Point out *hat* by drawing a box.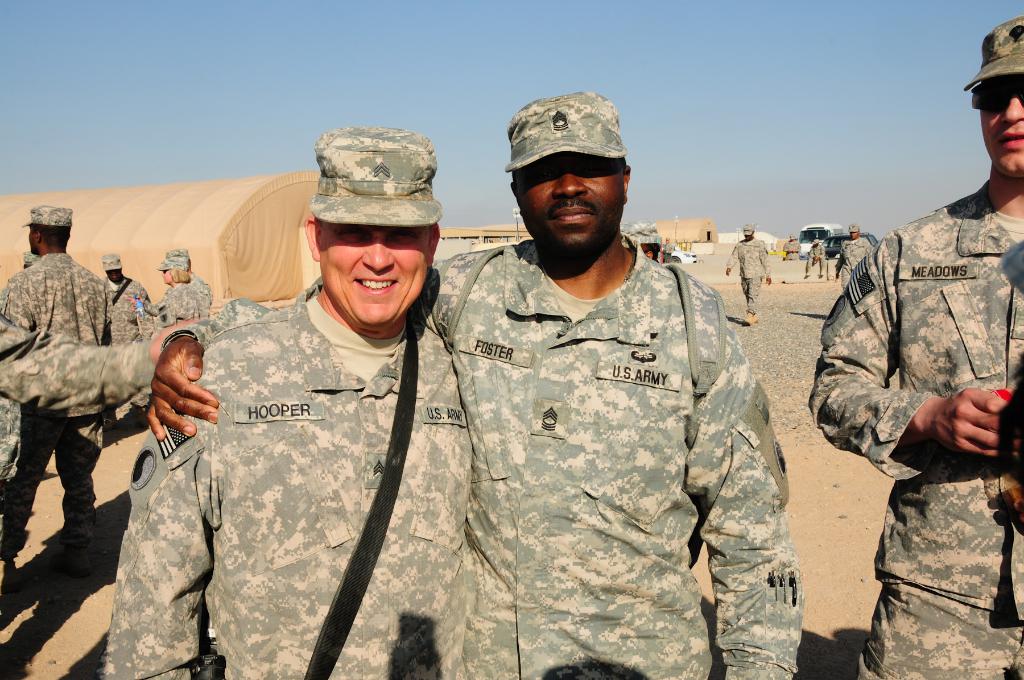
BBox(311, 123, 445, 226).
